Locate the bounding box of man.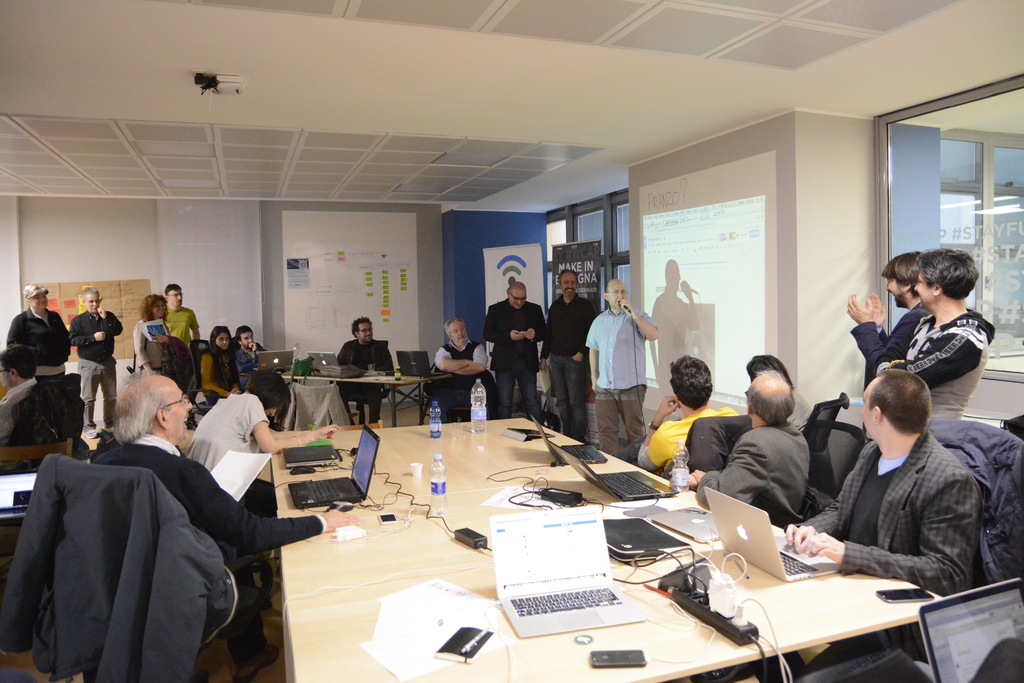
Bounding box: Rect(69, 283, 125, 437).
